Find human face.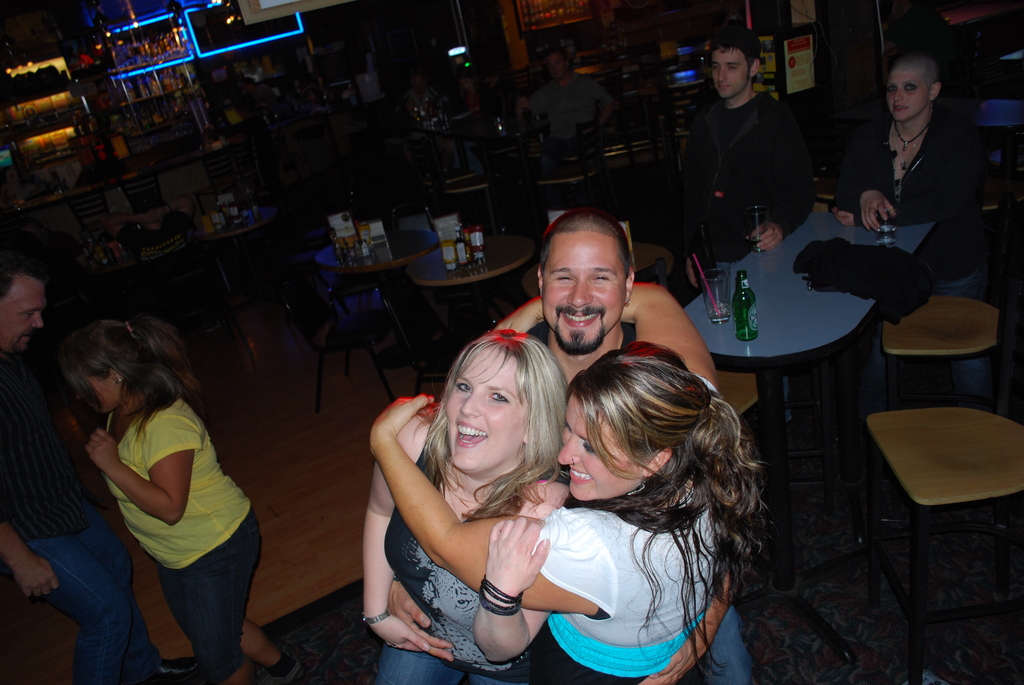
559 395 640 501.
